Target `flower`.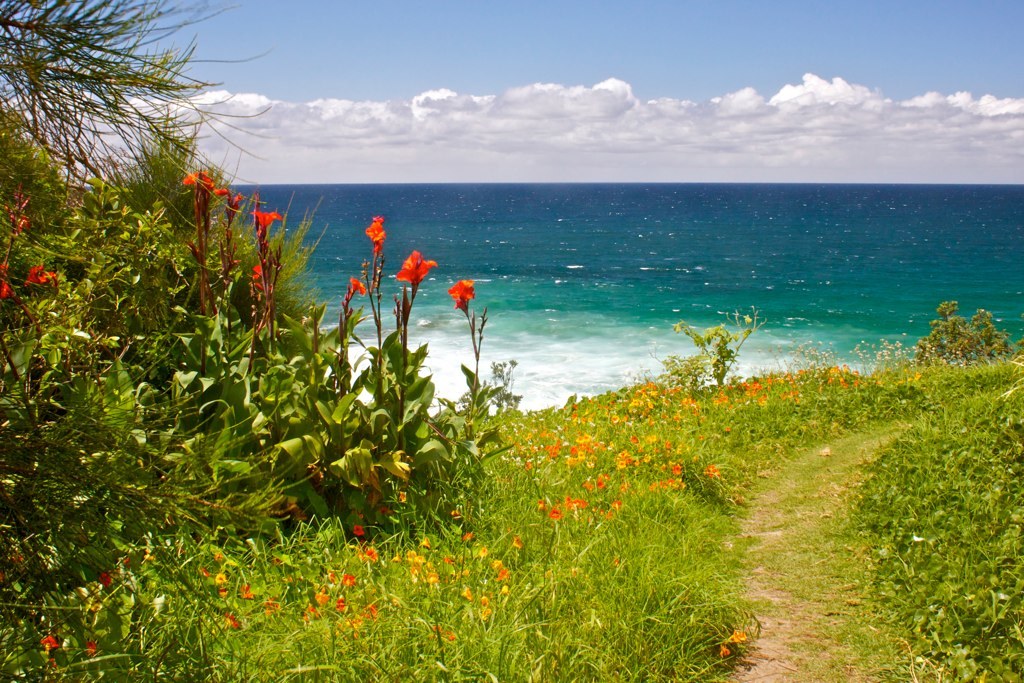
Target region: 183/169/215/190.
